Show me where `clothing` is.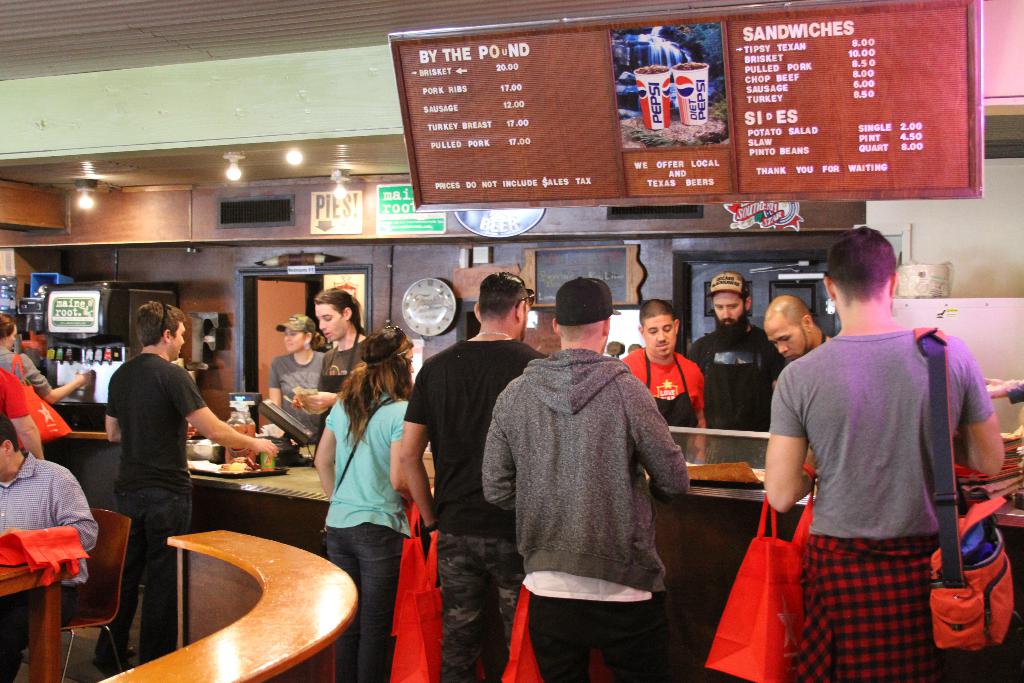
`clothing` is at left=269, top=345, right=320, bottom=438.
